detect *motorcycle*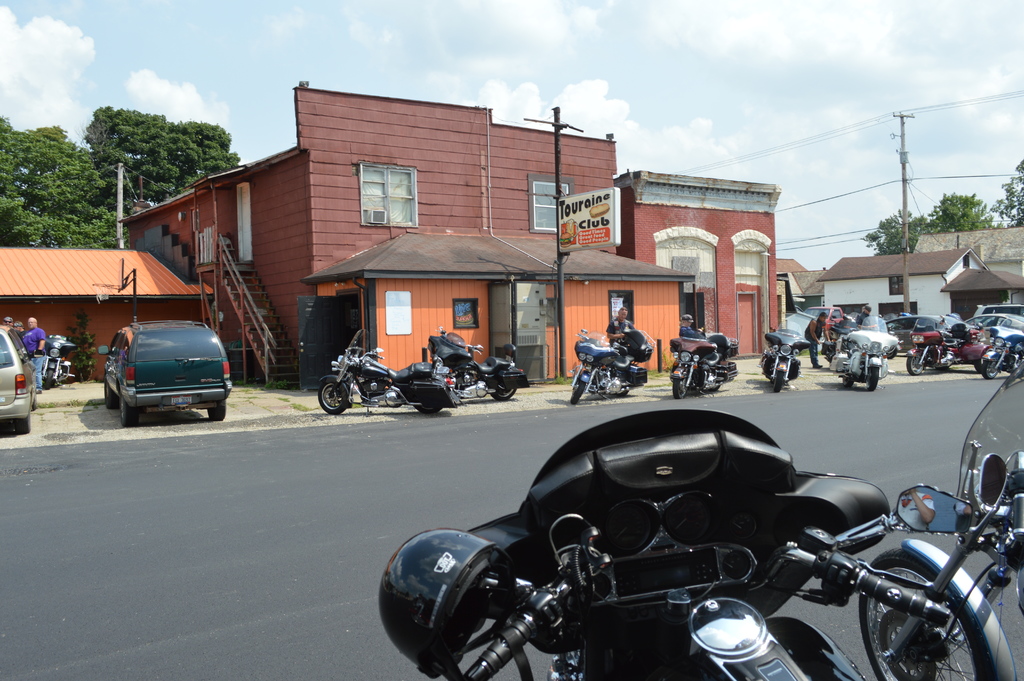
<box>855,363,1023,678</box>
